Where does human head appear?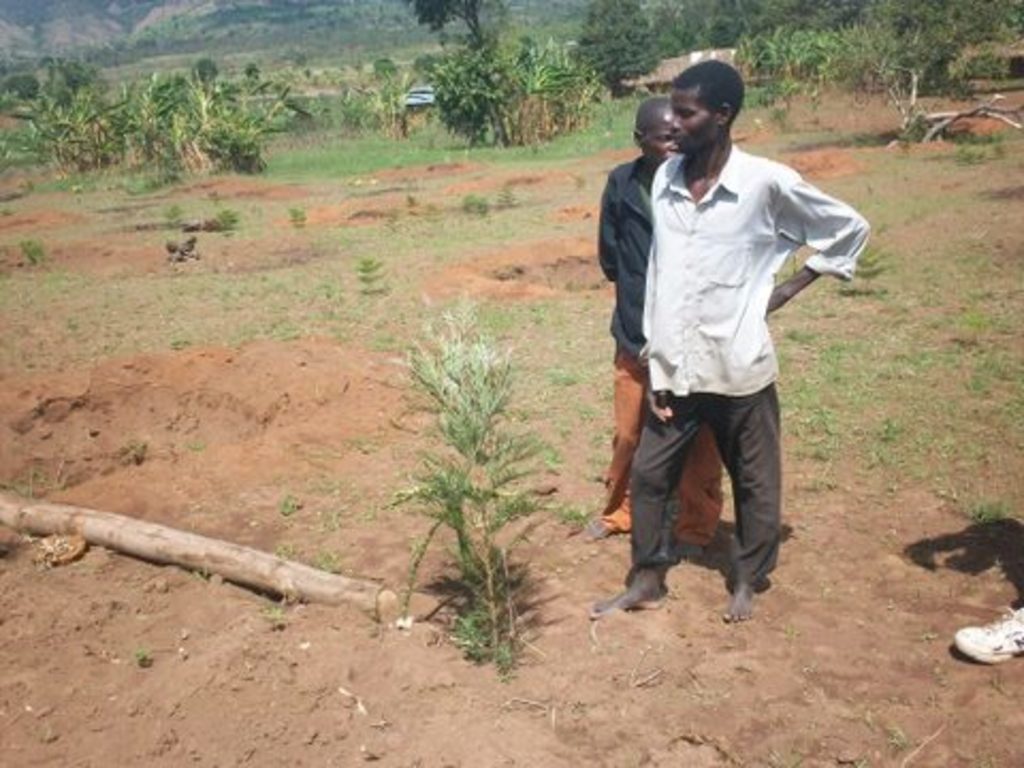
Appears at {"left": 631, "top": 94, "right": 683, "bottom": 169}.
